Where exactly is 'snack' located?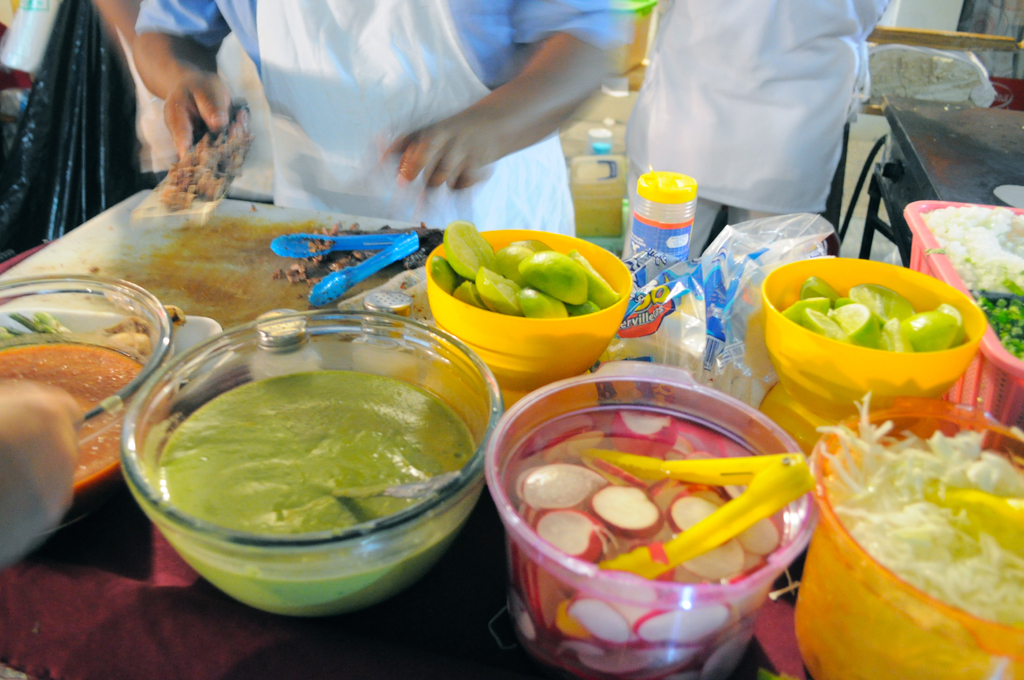
Its bounding box is x1=472, y1=396, x2=816, y2=647.
